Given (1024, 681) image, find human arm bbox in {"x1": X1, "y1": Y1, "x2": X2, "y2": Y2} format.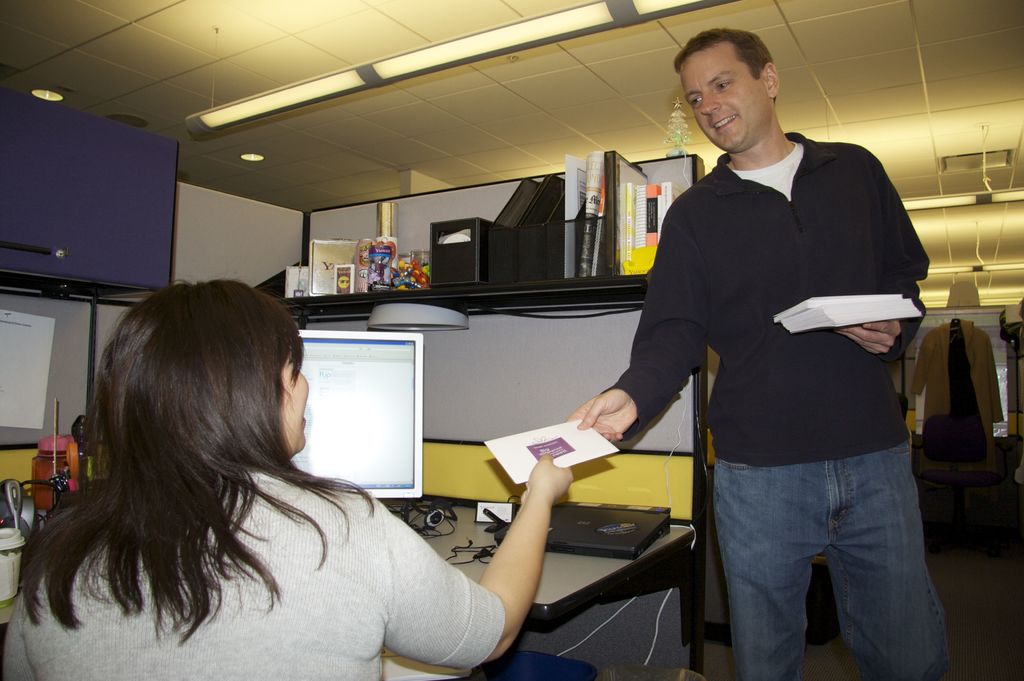
{"x1": 836, "y1": 156, "x2": 932, "y2": 366}.
